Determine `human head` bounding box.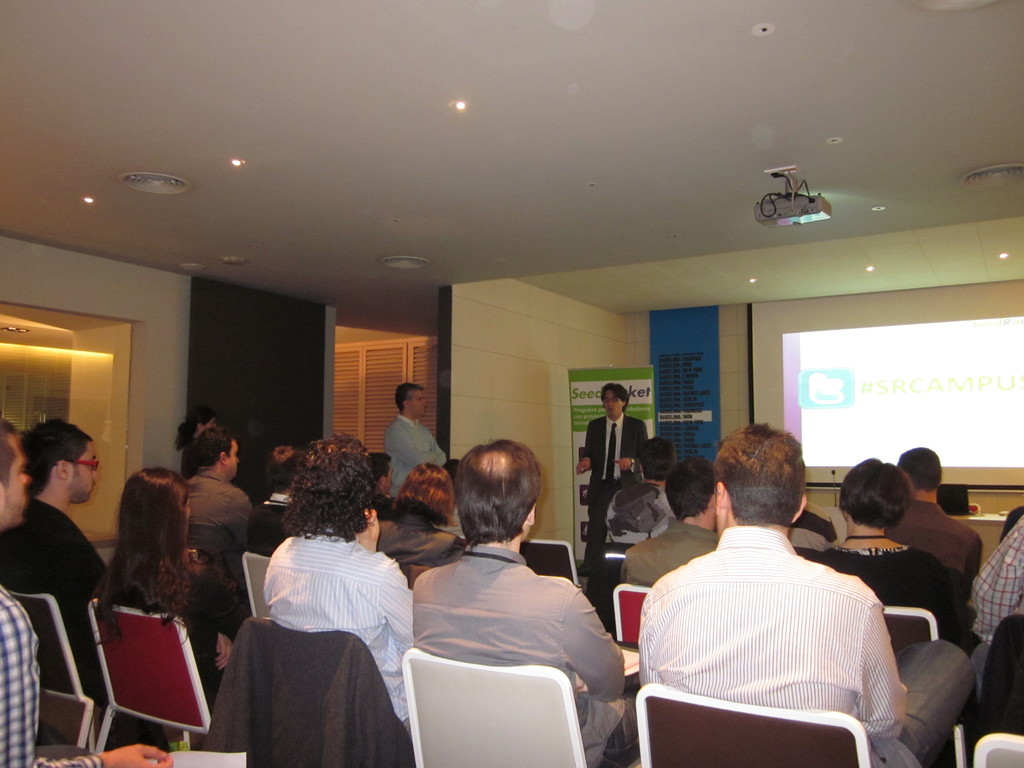
Determined: [394,381,429,418].
